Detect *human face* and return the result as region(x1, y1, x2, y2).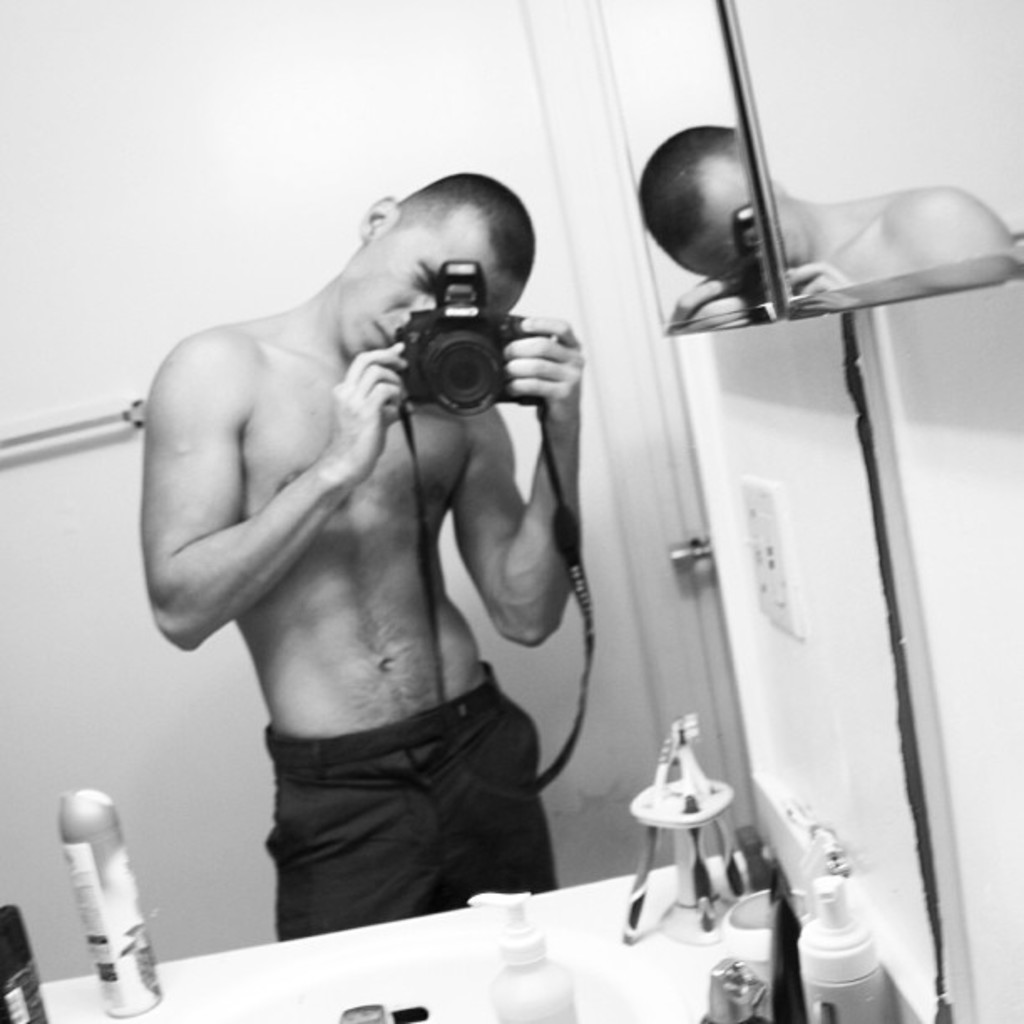
region(340, 229, 520, 356).
